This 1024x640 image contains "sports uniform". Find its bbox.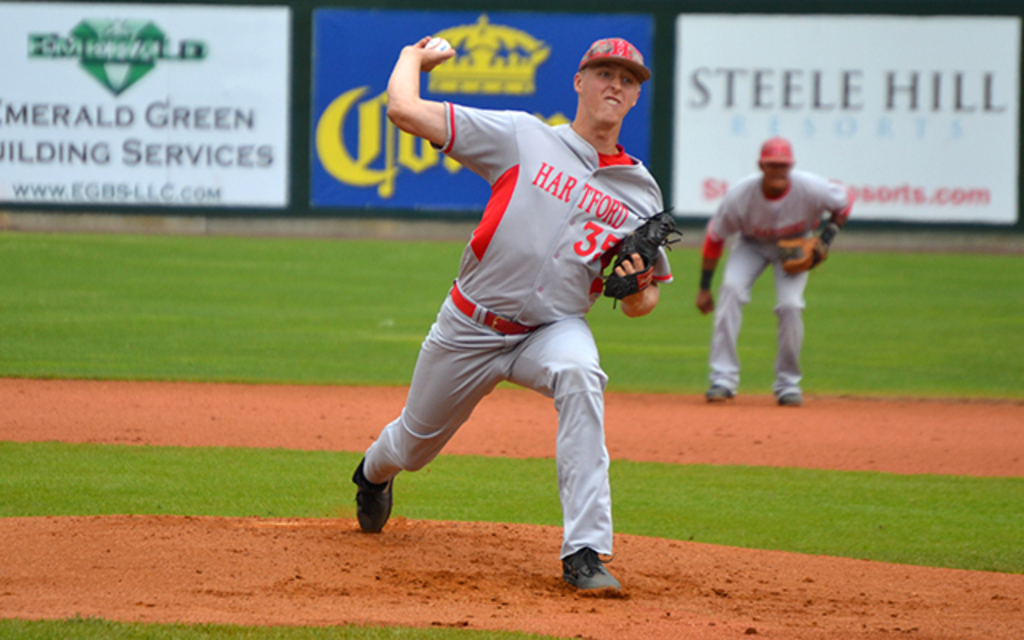
bbox=[685, 158, 845, 432].
